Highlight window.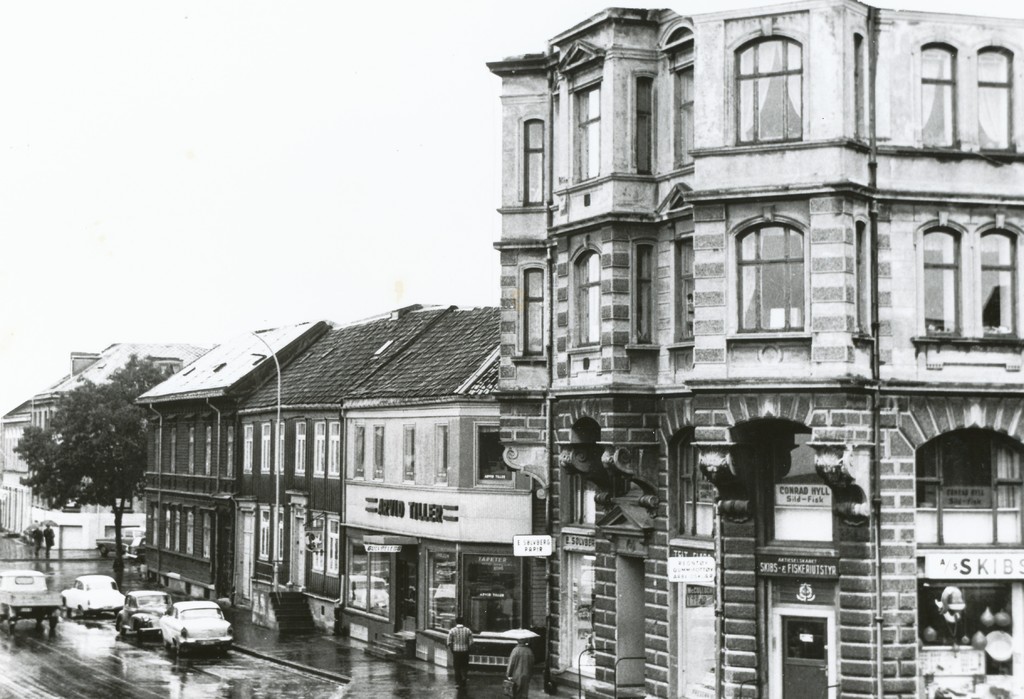
Highlighted region: {"left": 294, "top": 422, "right": 307, "bottom": 476}.
